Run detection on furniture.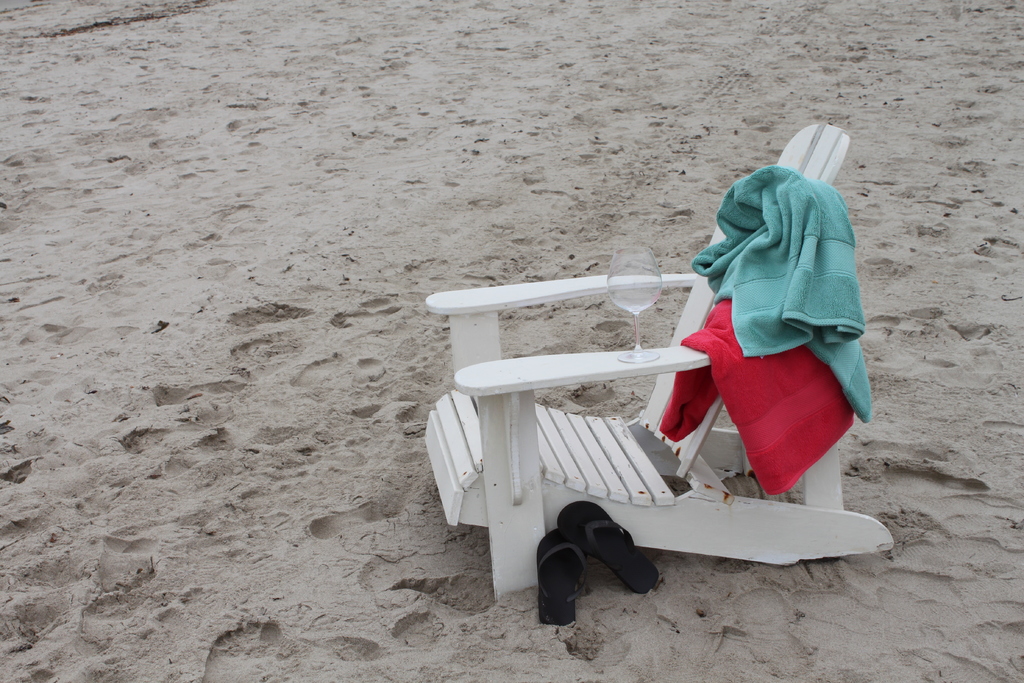
Result: 419 120 897 604.
